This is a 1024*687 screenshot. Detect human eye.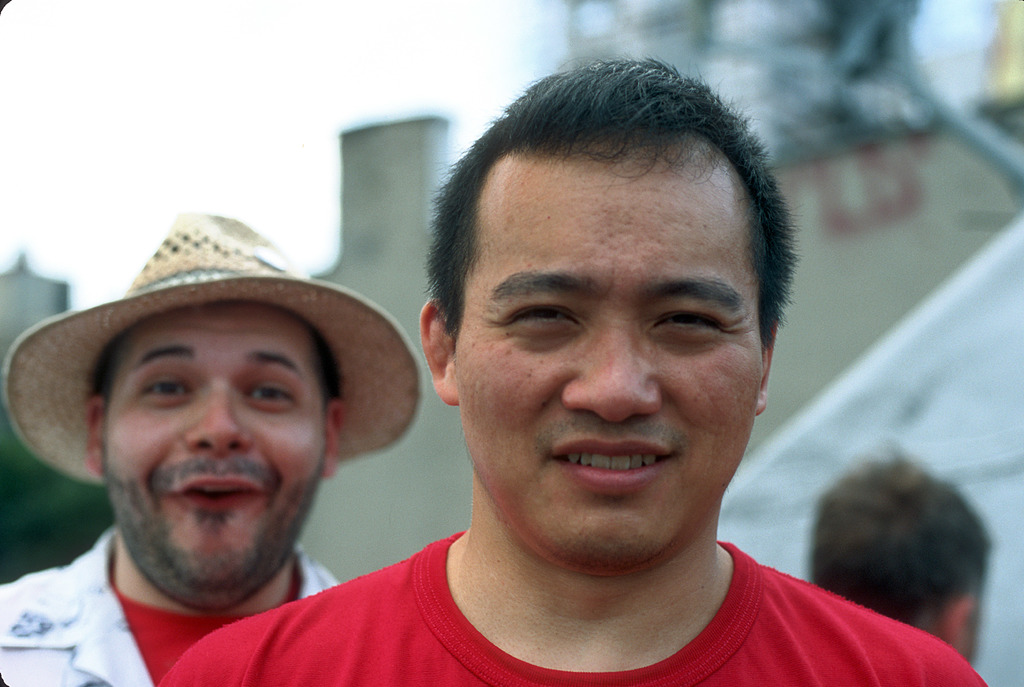
bbox(141, 377, 190, 406).
